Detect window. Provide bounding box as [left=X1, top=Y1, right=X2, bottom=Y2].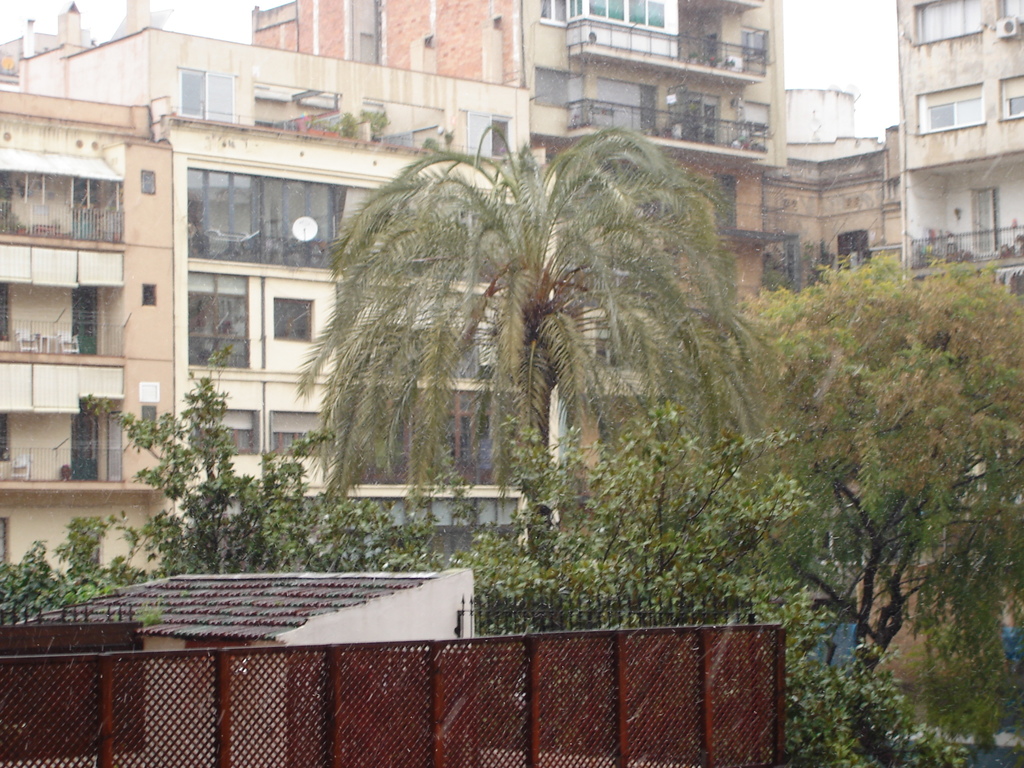
[left=276, top=297, right=316, bottom=343].
